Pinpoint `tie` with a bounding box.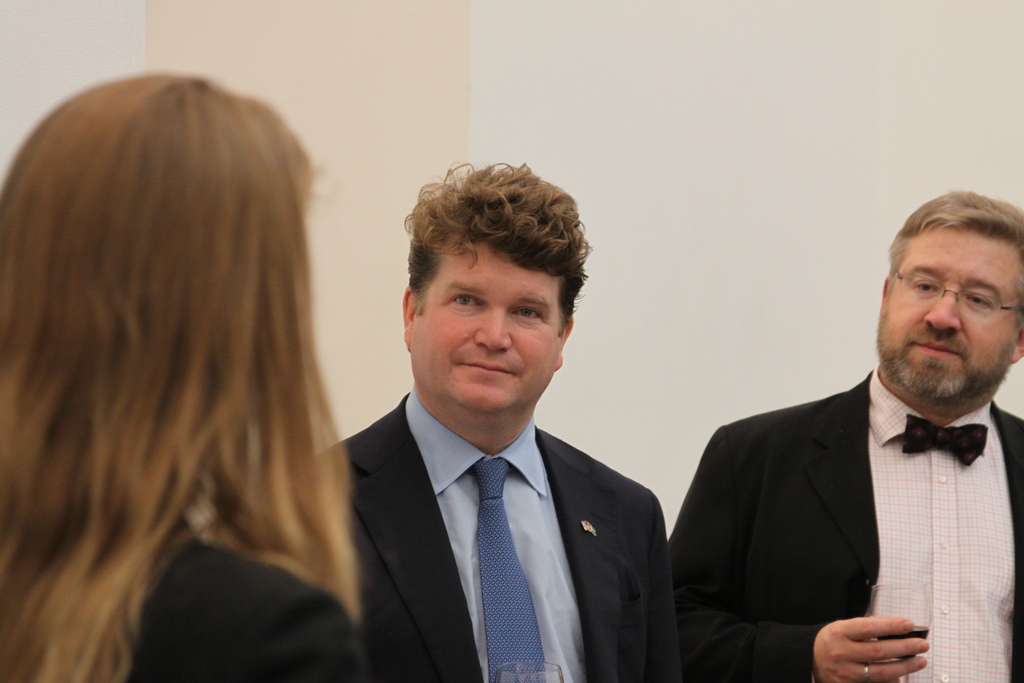
{"left": 473, "top": 461, "right": 545, "bottom": 682}.
